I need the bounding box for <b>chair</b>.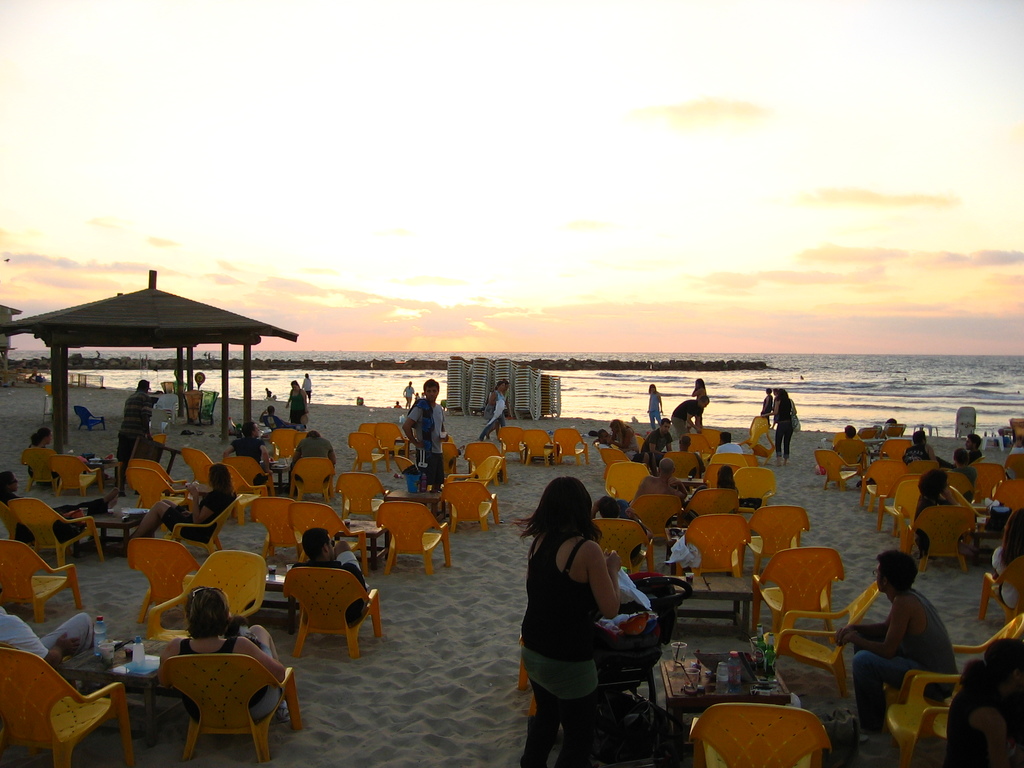
Here it is: <box>168,491,244,559</box>.
